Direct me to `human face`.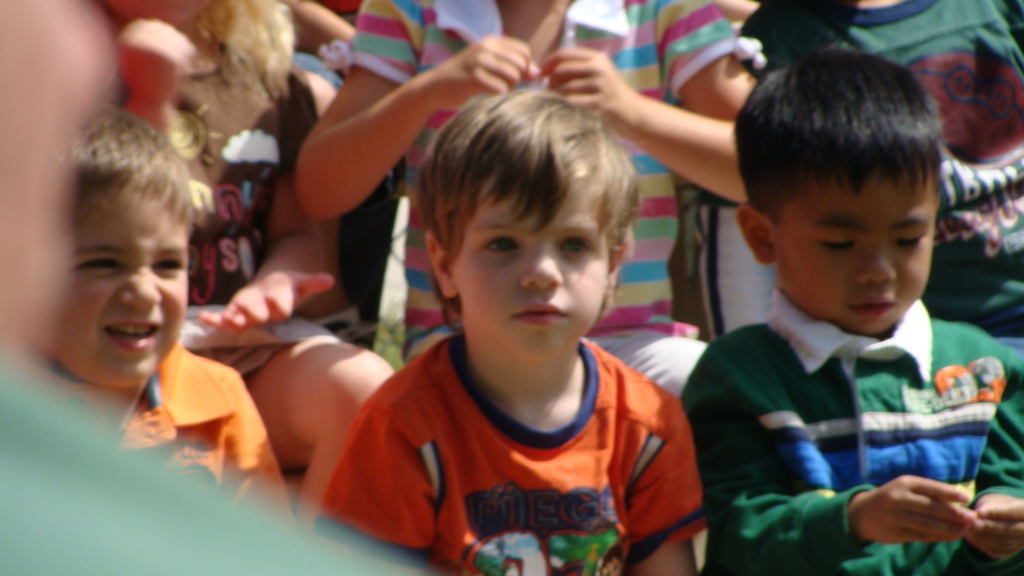
Direction: pyautogui.locateOnScreen(770, 179, 938, 339).
